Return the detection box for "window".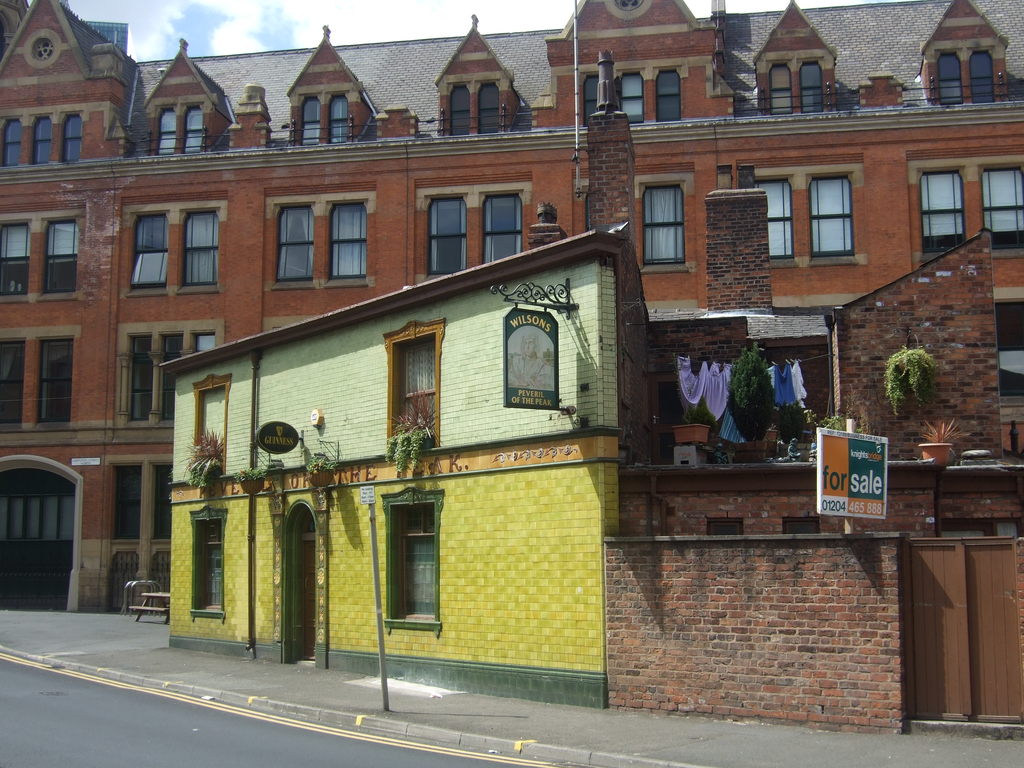
(x1=57, y1=118, x2=82, y2=162).
